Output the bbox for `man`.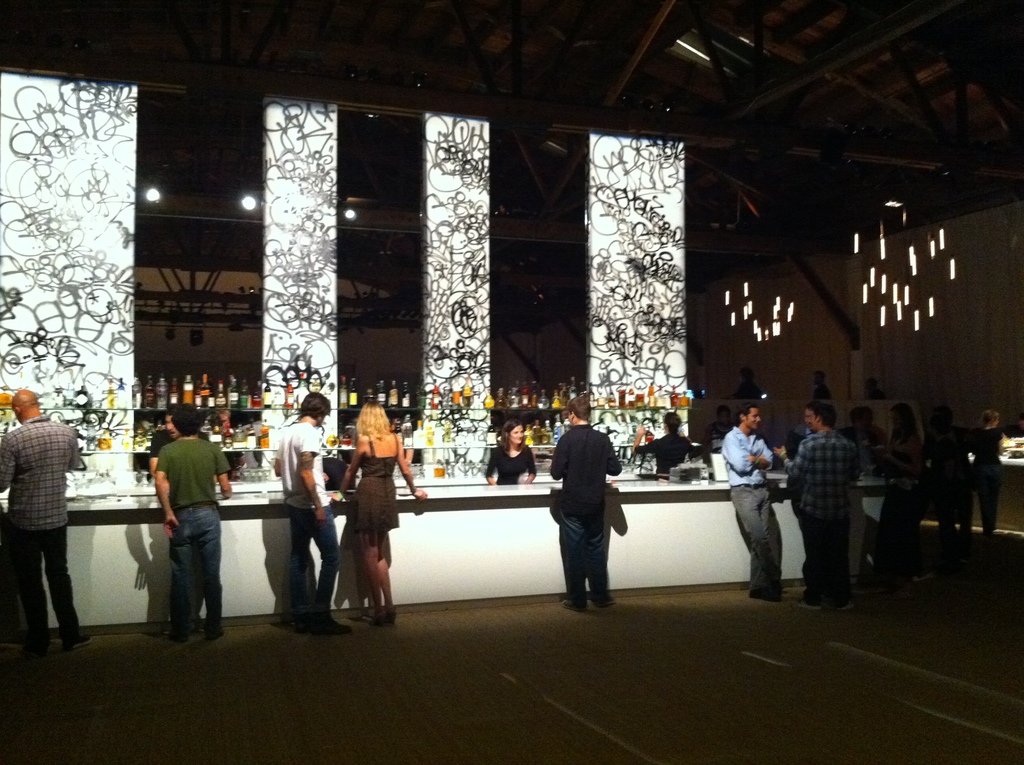
pyautogui.locateOnScreen(839, 403, 886, 452).
